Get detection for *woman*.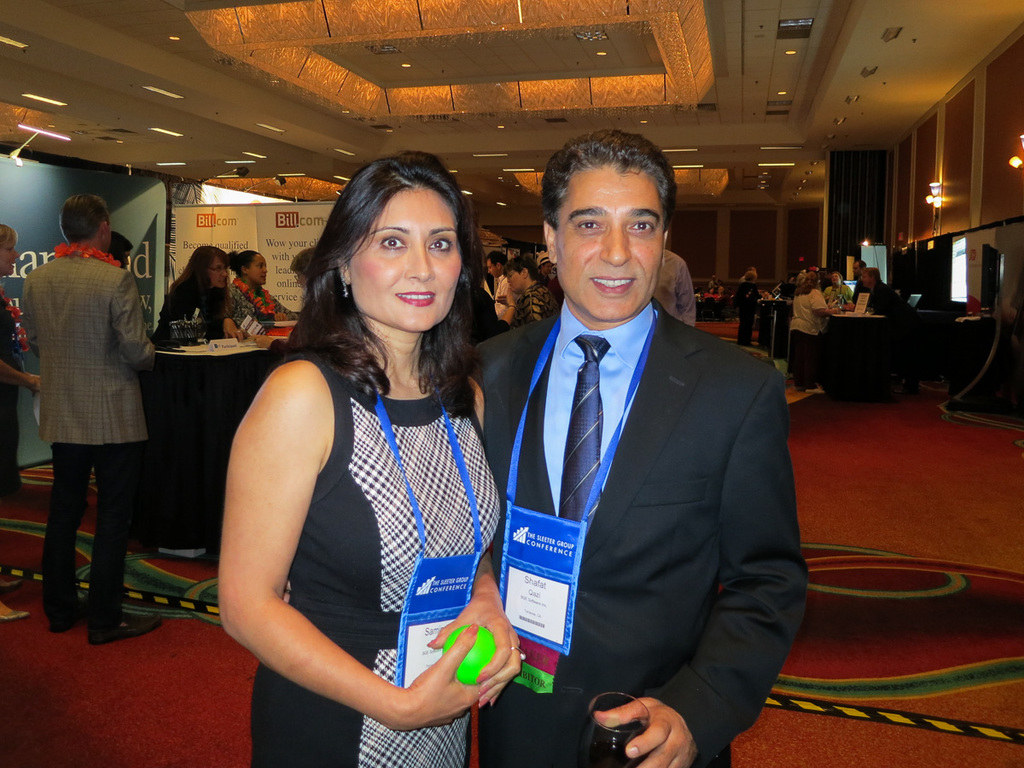
Detection: BBox(825, 275, 852, 306).
